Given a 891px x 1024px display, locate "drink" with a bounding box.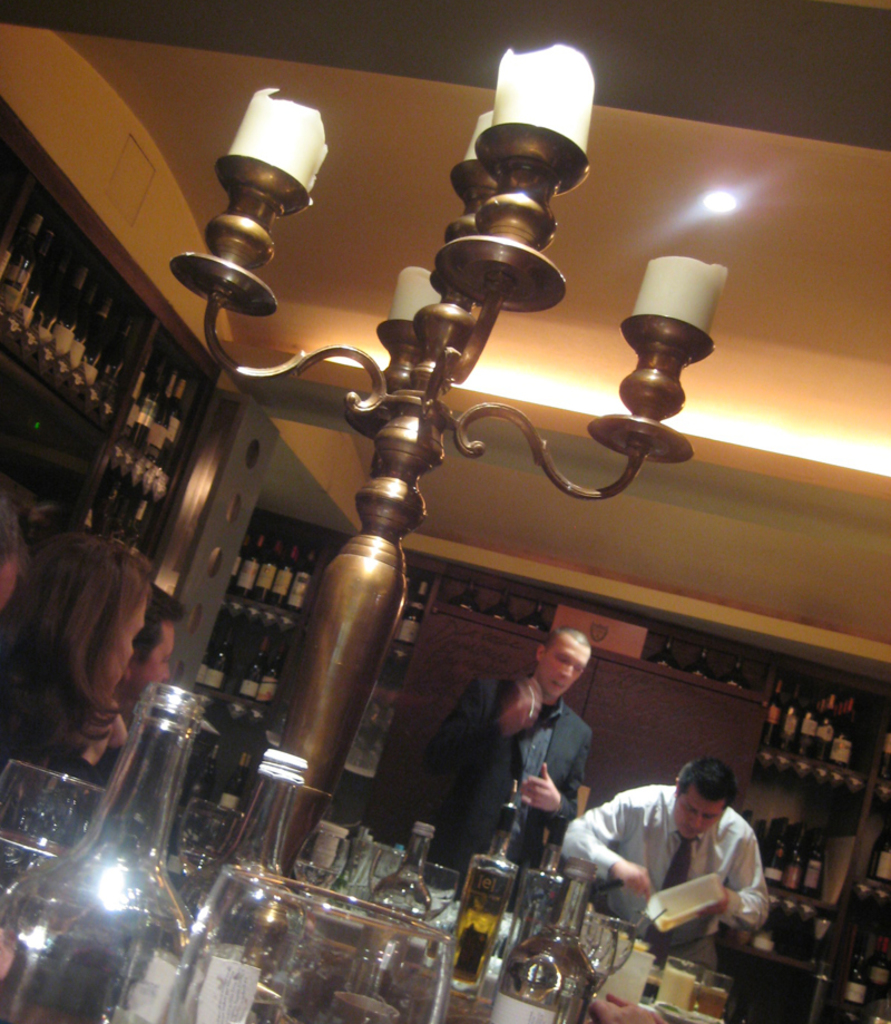
Located: select_region(71, 289, 114, 384).
